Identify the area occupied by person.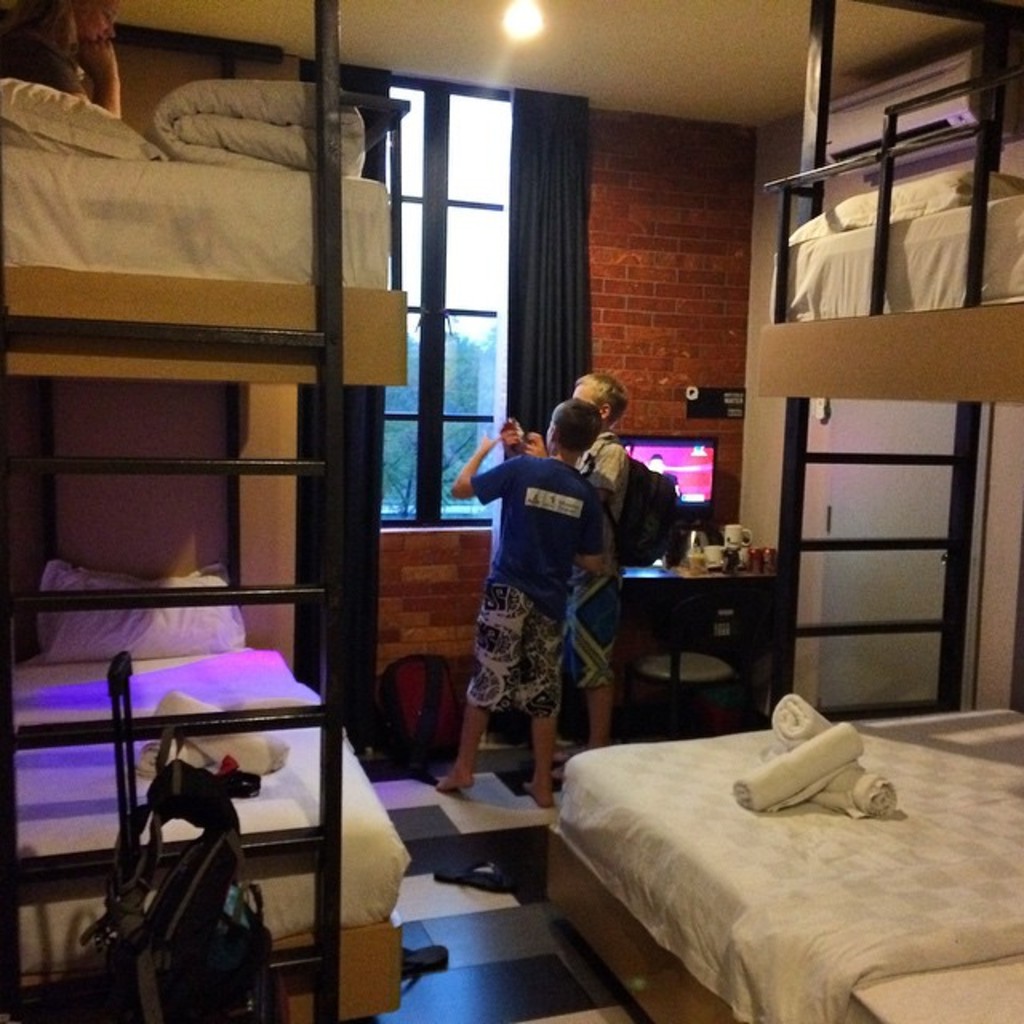
Area: 430 397 606 803.
